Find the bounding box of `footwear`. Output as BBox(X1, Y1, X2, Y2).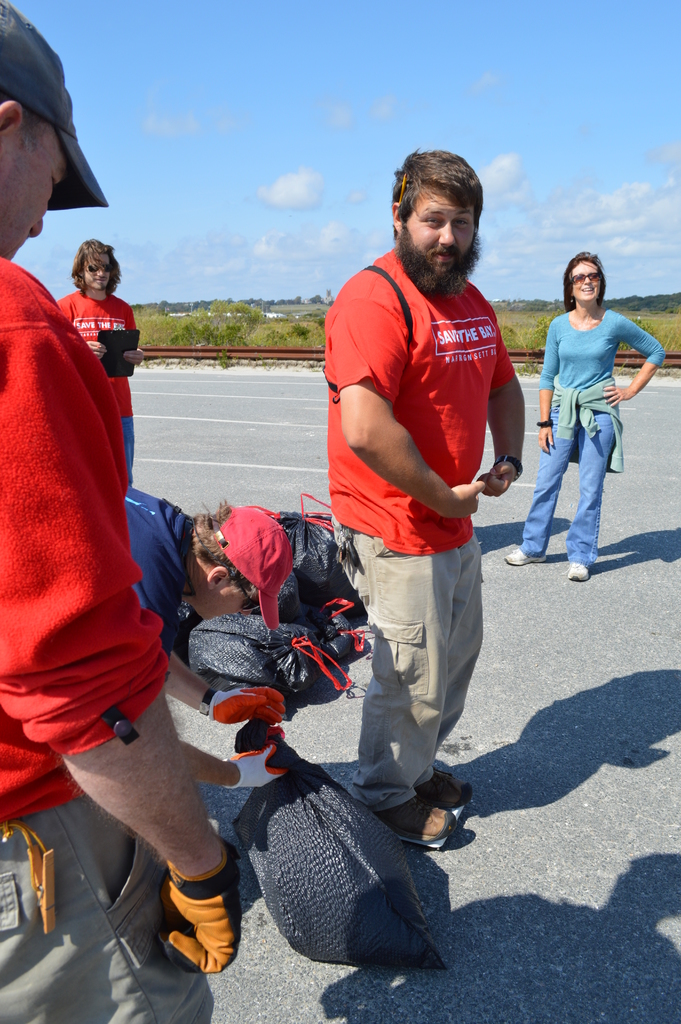
BBox(382, 790, 475, 864).
